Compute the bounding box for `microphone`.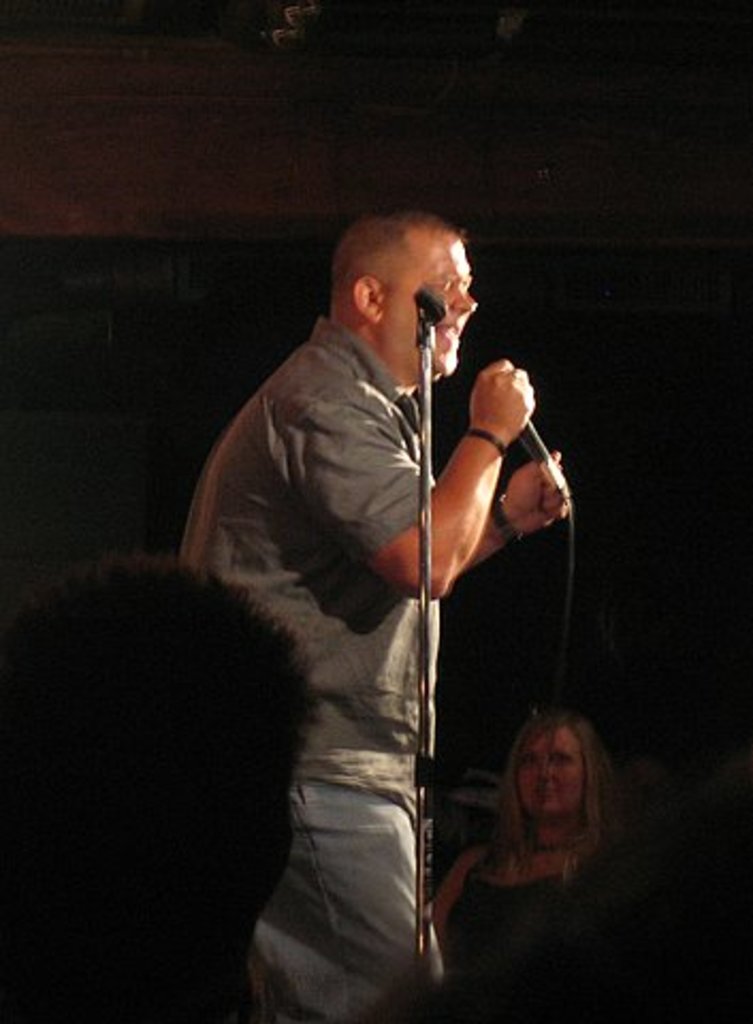
region(520, 416, 572, 503).
